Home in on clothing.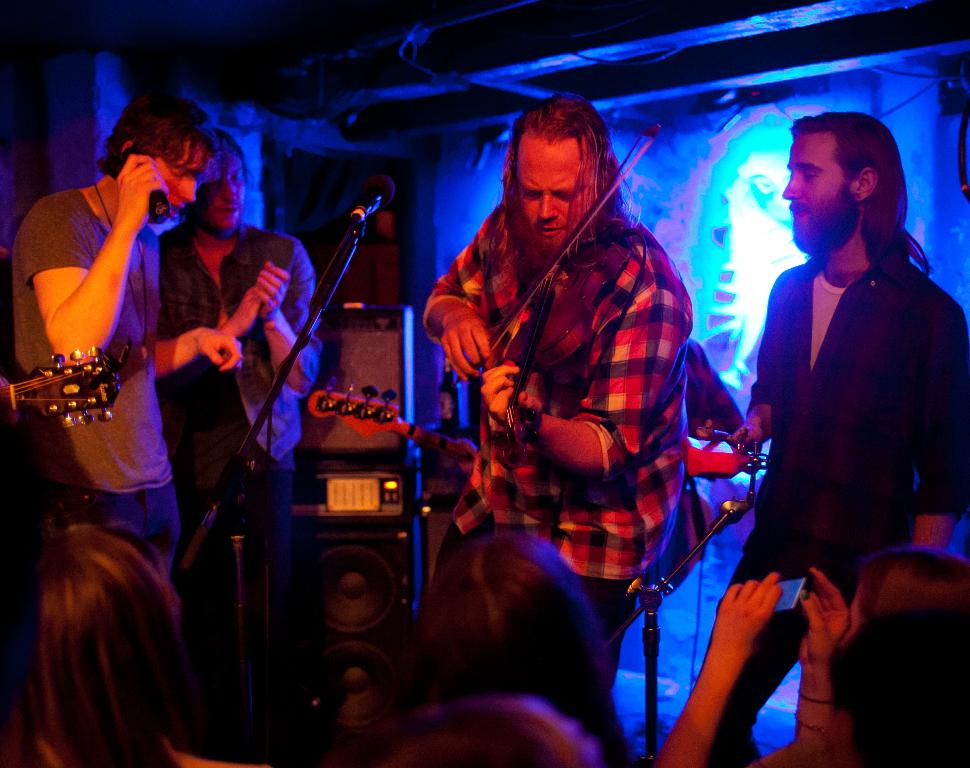
Homed in at detection(158, 224, 321, 593).
